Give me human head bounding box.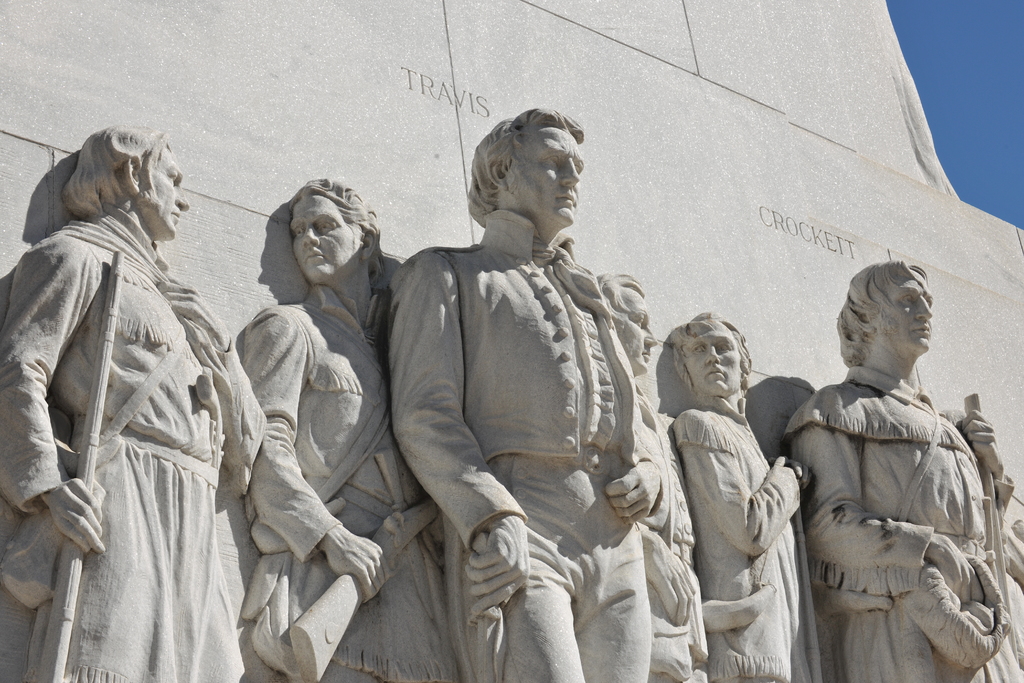
rect(62, 120, 193, 243).
